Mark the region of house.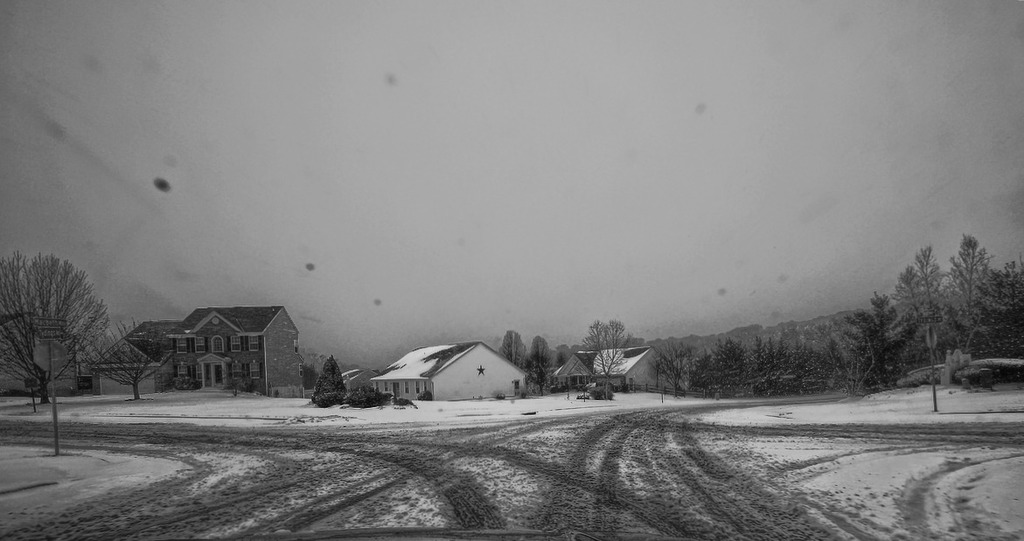
Region: locate(92, 316, 181, 391).
